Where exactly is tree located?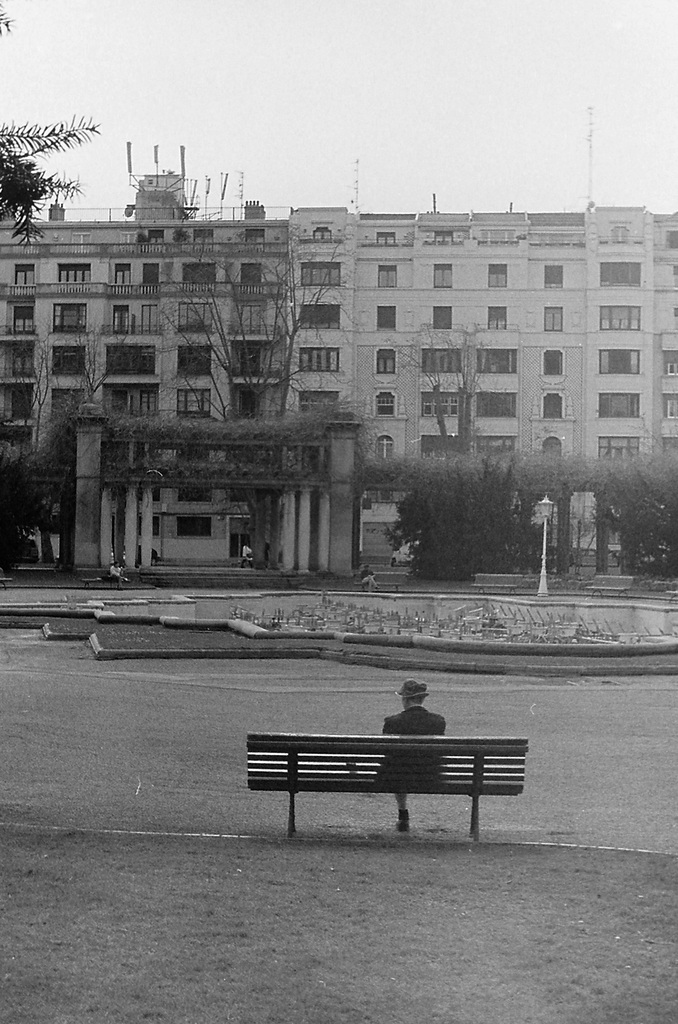
Its bounding box is x1=127, y1=235, x2=357, y2=576.
